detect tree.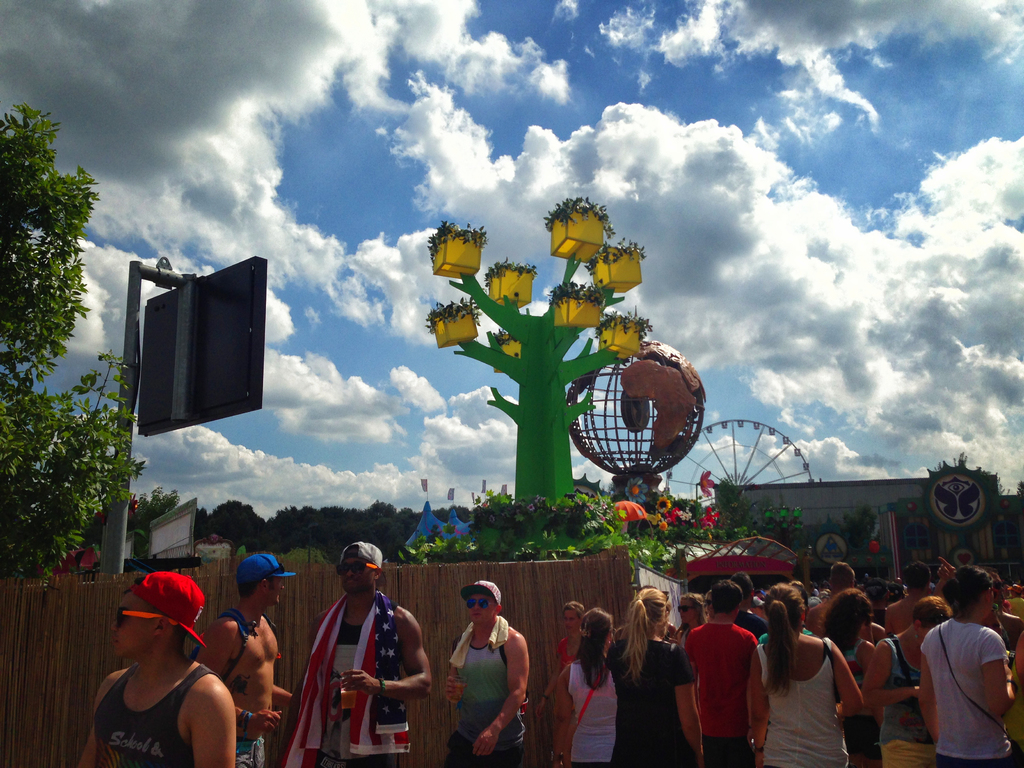
Detected at box=[119, 487, 176, 539].
